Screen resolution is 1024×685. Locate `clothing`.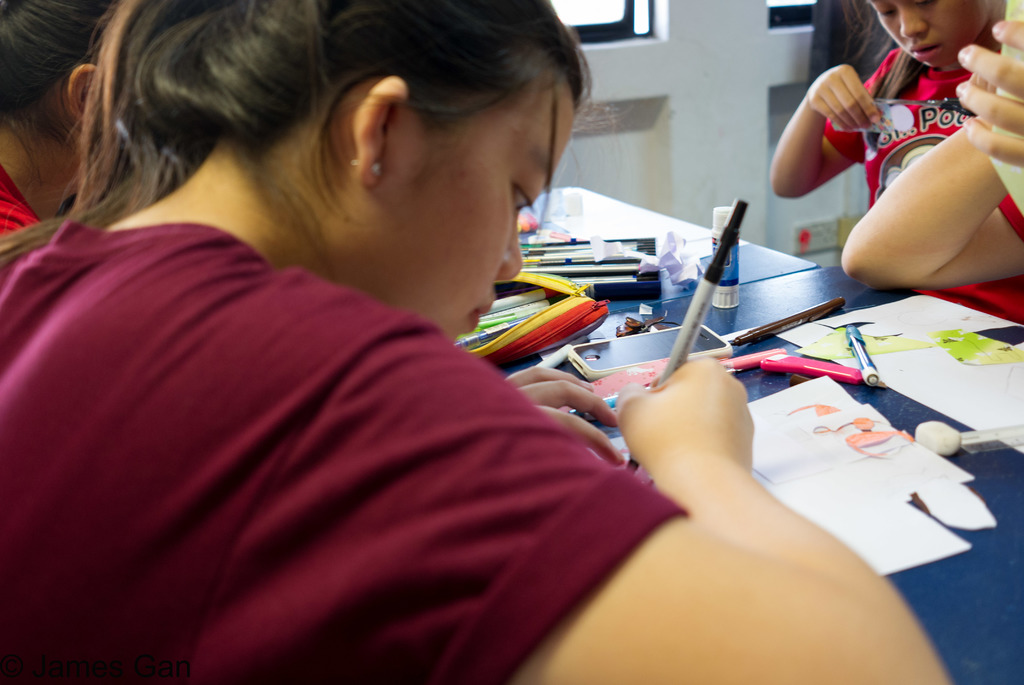
left=0, top=219, right=695, bottom=684.
